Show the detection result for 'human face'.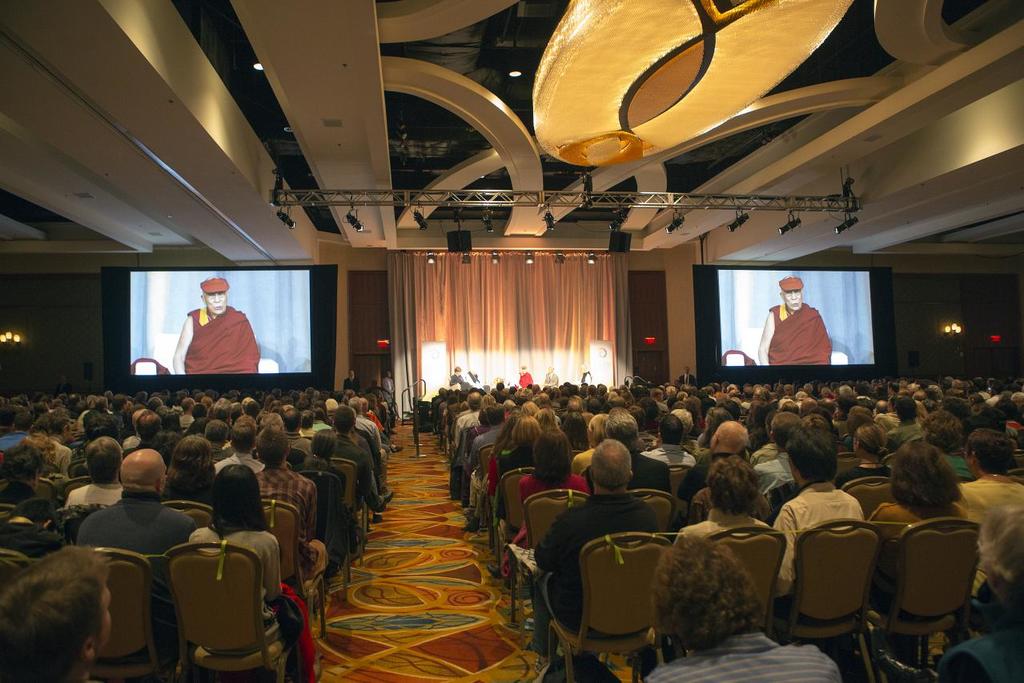
box=[781, 290, 801, 306].
